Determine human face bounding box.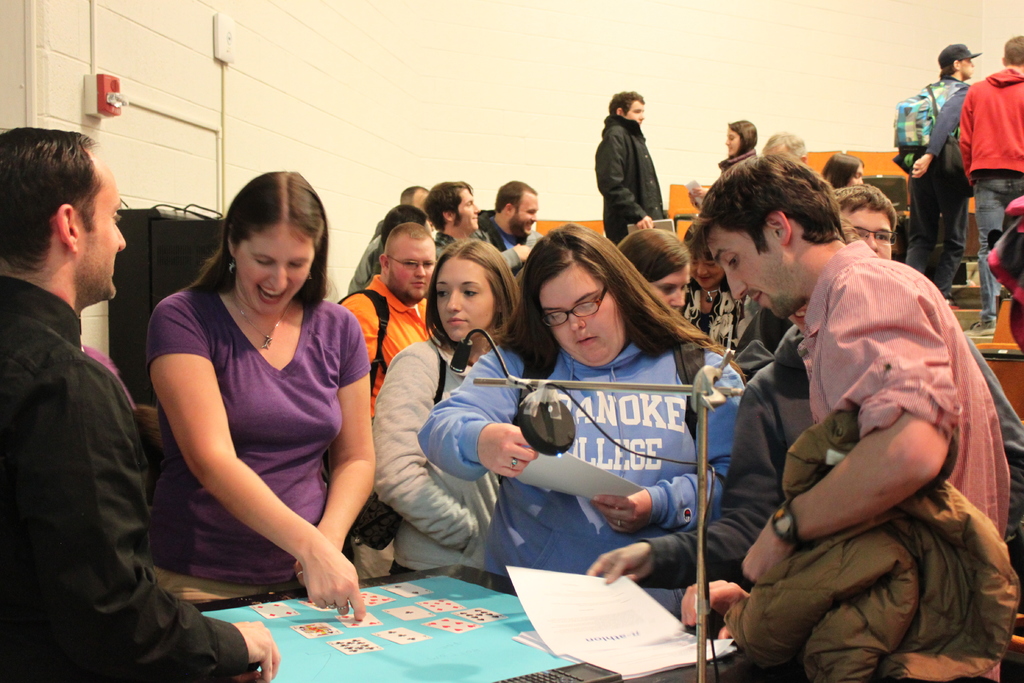
Determined: x1=725 y1=129 x2=739 y2=155.
